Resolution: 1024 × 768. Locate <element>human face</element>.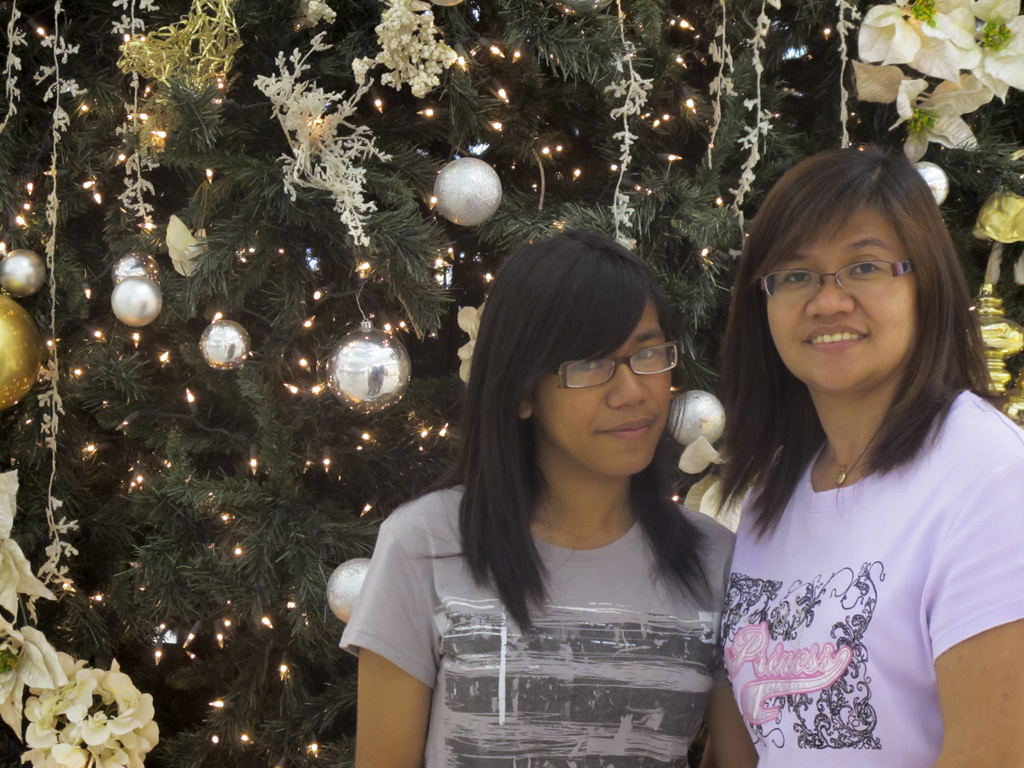
crop(526, 298, 668, 478).
